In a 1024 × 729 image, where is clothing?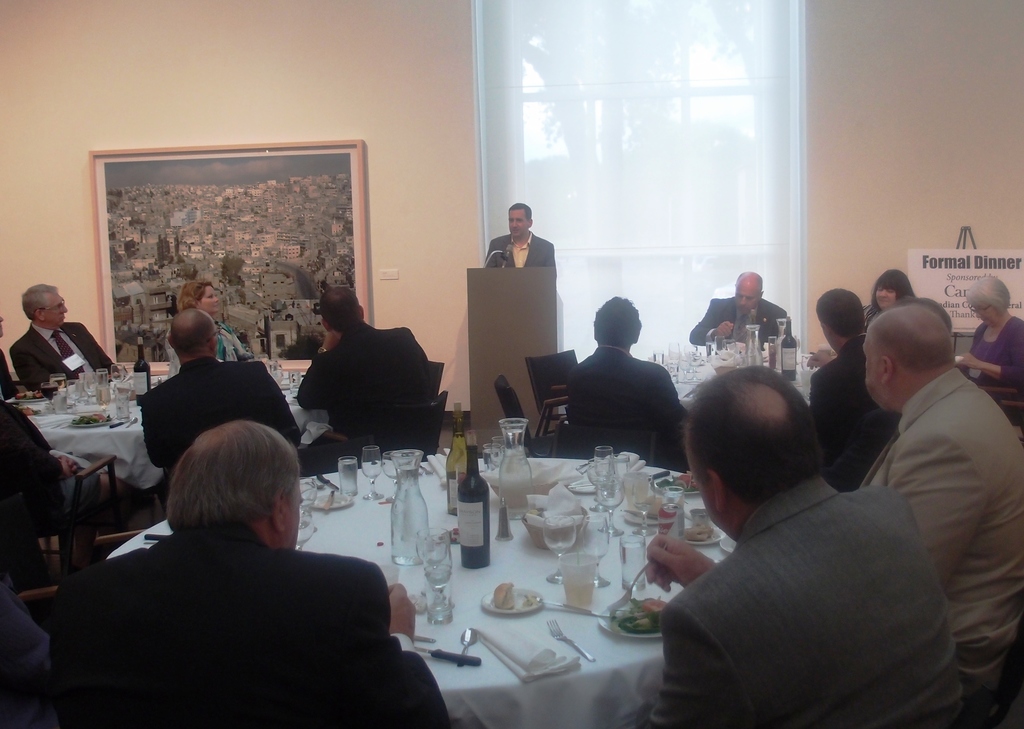
(left=688, top=298, right=803, bottom=349).
